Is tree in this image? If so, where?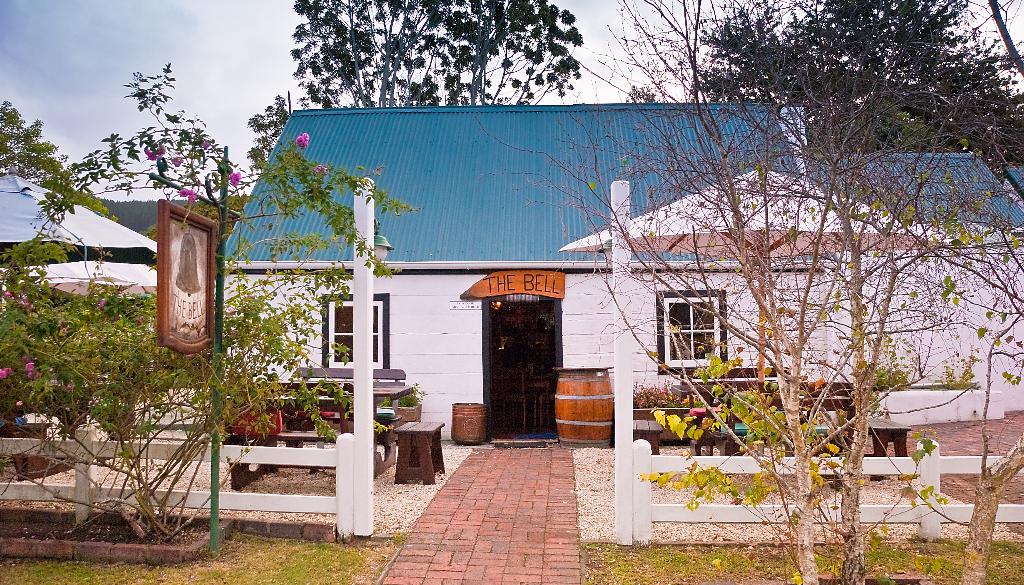
Yes, at box(698, 0, 1023, 156).
